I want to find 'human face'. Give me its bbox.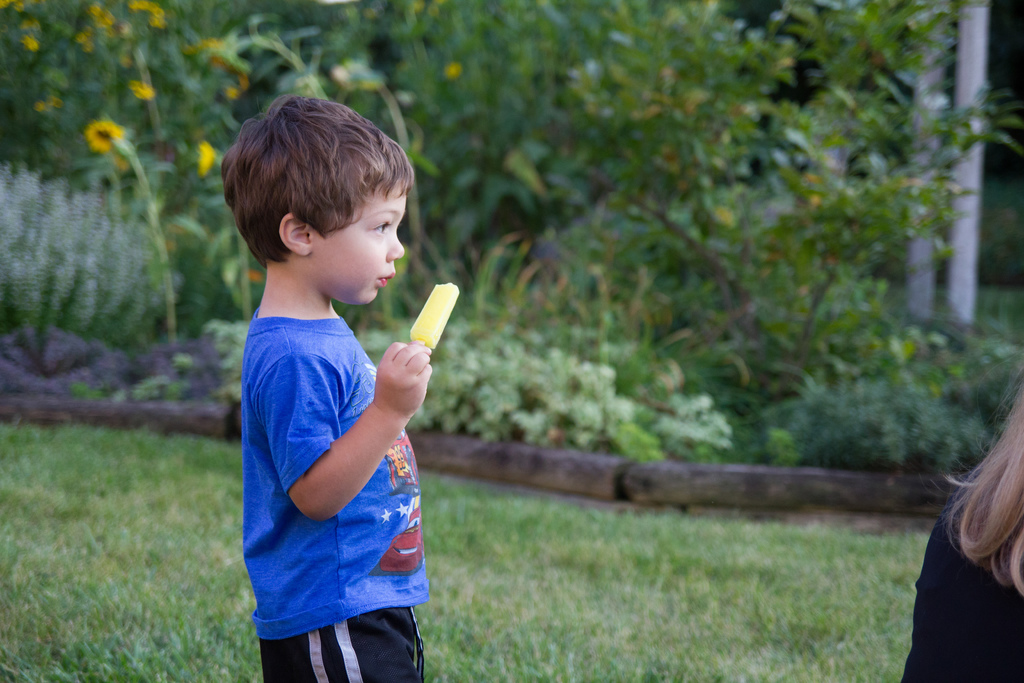
(left=318, top=191, right=404, bottom=309).
